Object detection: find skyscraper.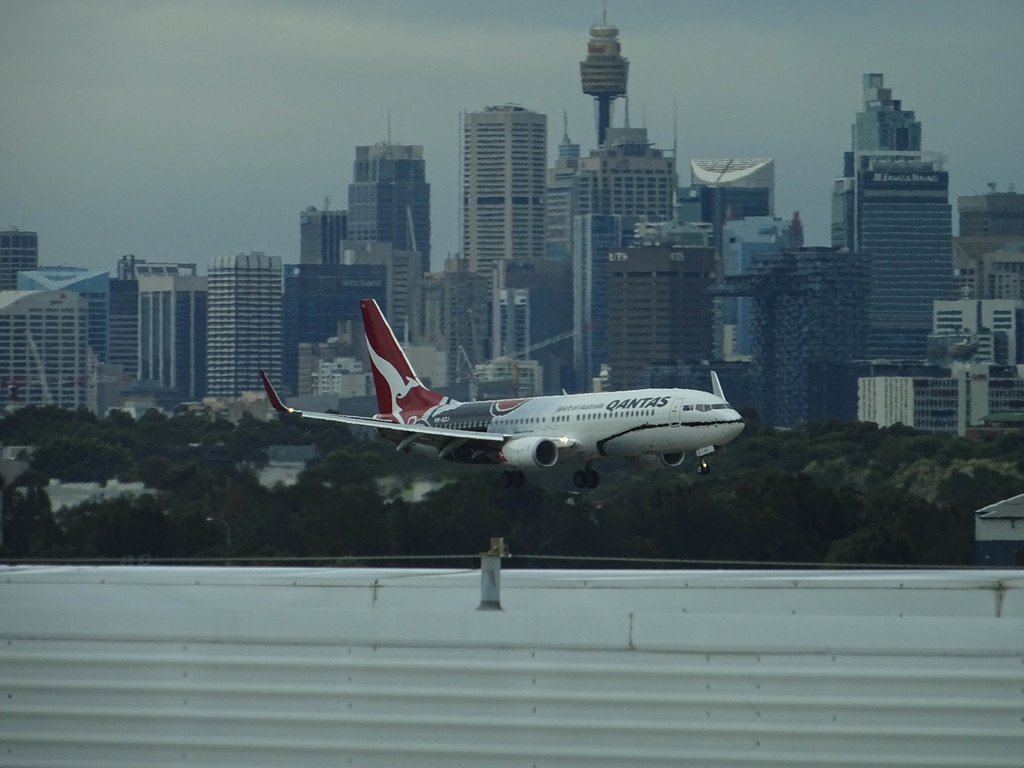
region(298, 195, 346, 268).
